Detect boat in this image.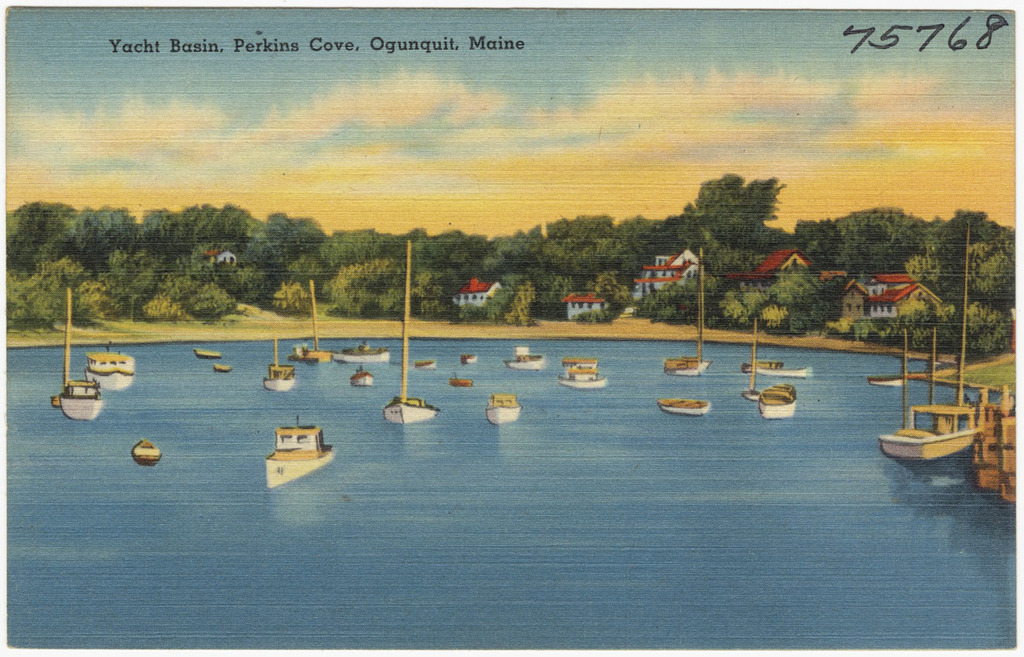
Detection: 558/364/611/387.
